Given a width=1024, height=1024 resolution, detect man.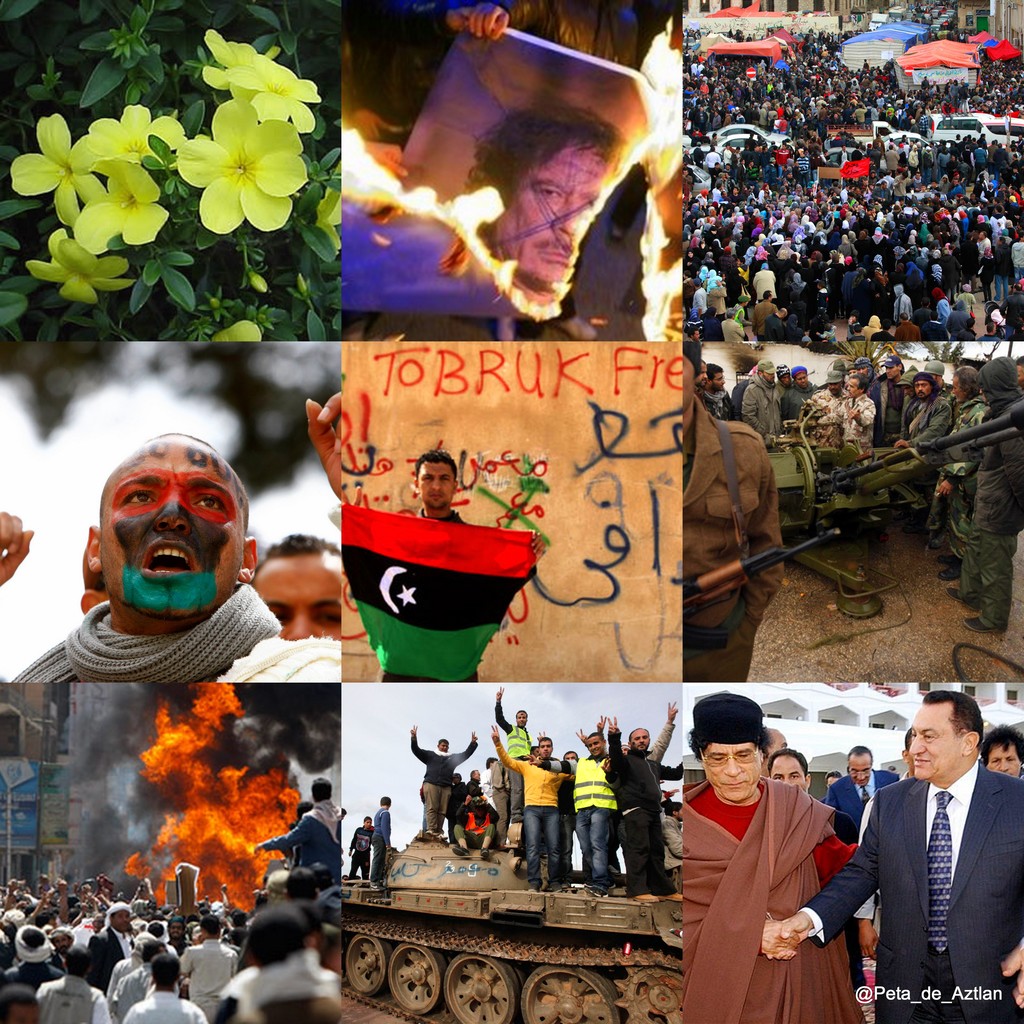
l=0, t=393, r=342, b=685.
